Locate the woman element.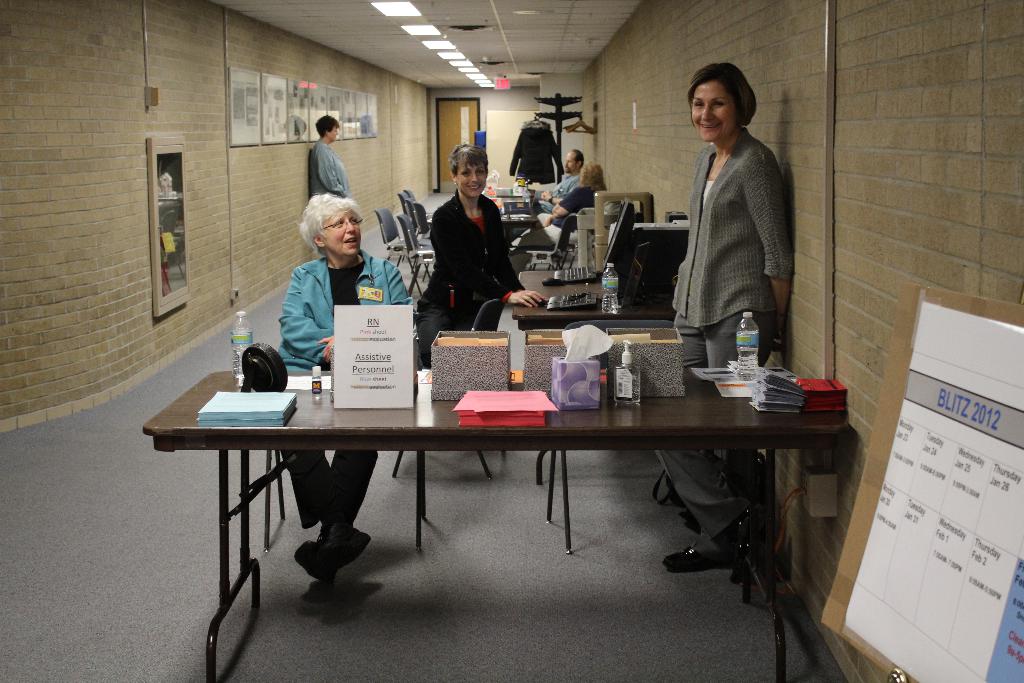
Element bbox: 634 54 790 586.
